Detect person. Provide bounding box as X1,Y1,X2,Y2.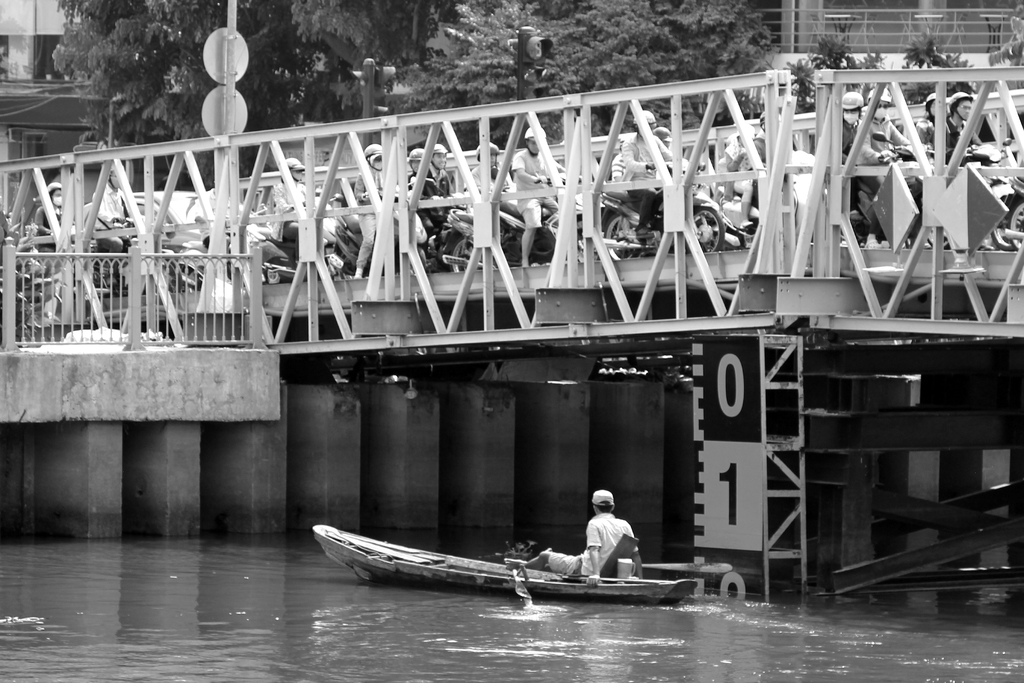
356,145,390,210.
